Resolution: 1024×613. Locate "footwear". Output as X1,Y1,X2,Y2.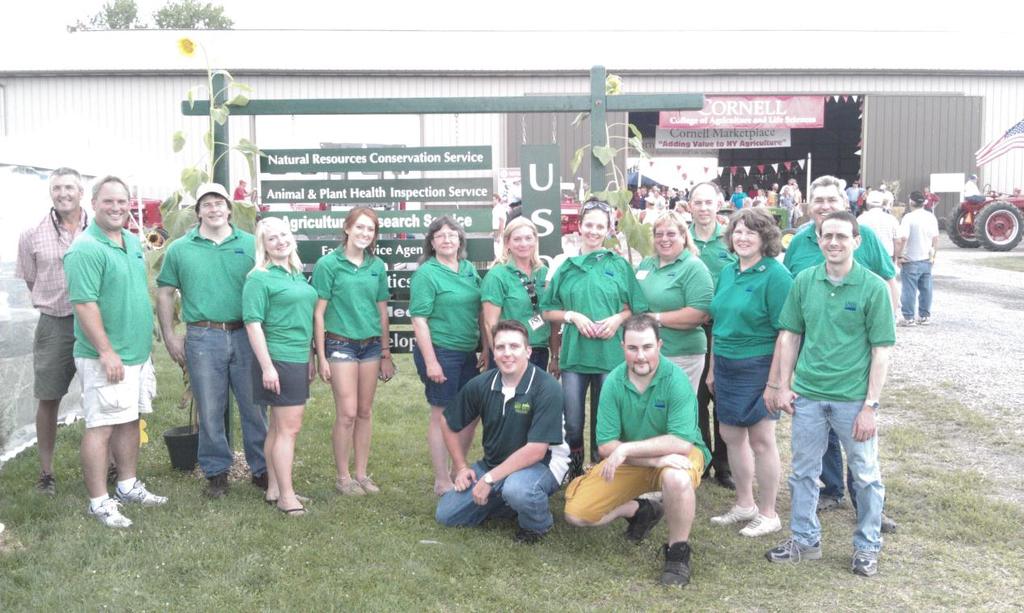
709,501,755,526.
